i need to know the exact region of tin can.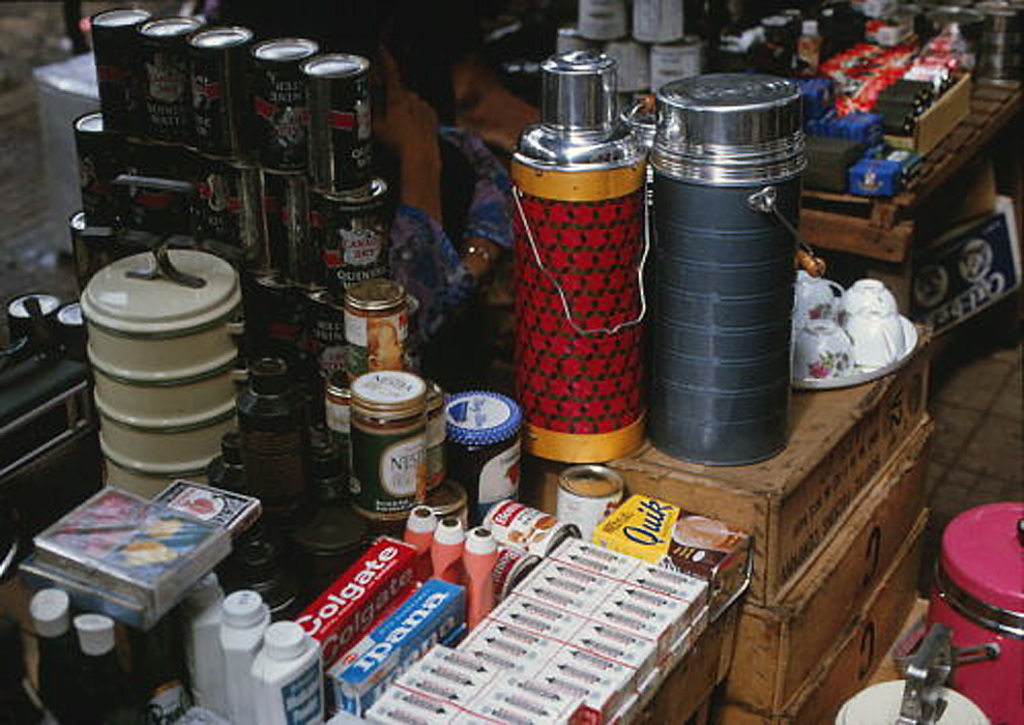
Region: crop(74, 114, 136, 228).
